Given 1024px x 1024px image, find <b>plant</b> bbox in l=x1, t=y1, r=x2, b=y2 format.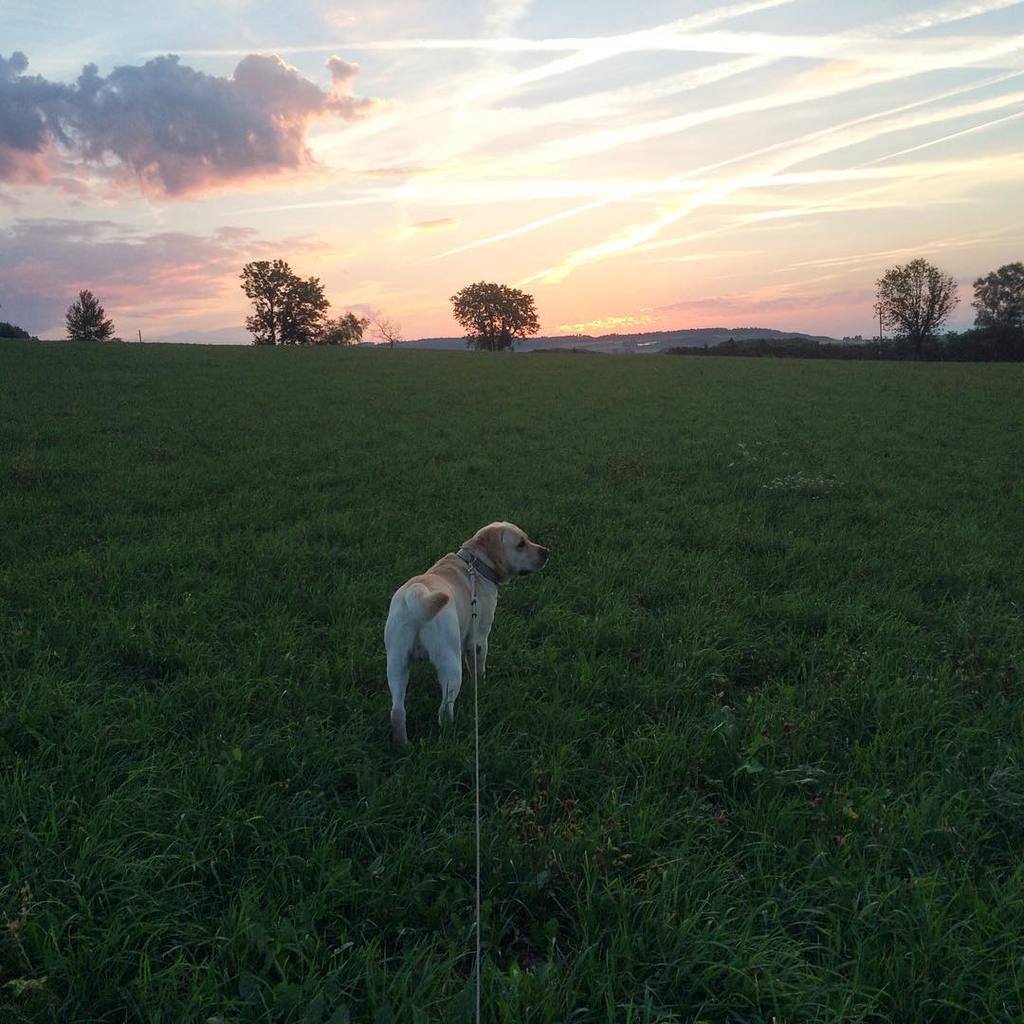
l=0, t=319, r=31, b=338.
